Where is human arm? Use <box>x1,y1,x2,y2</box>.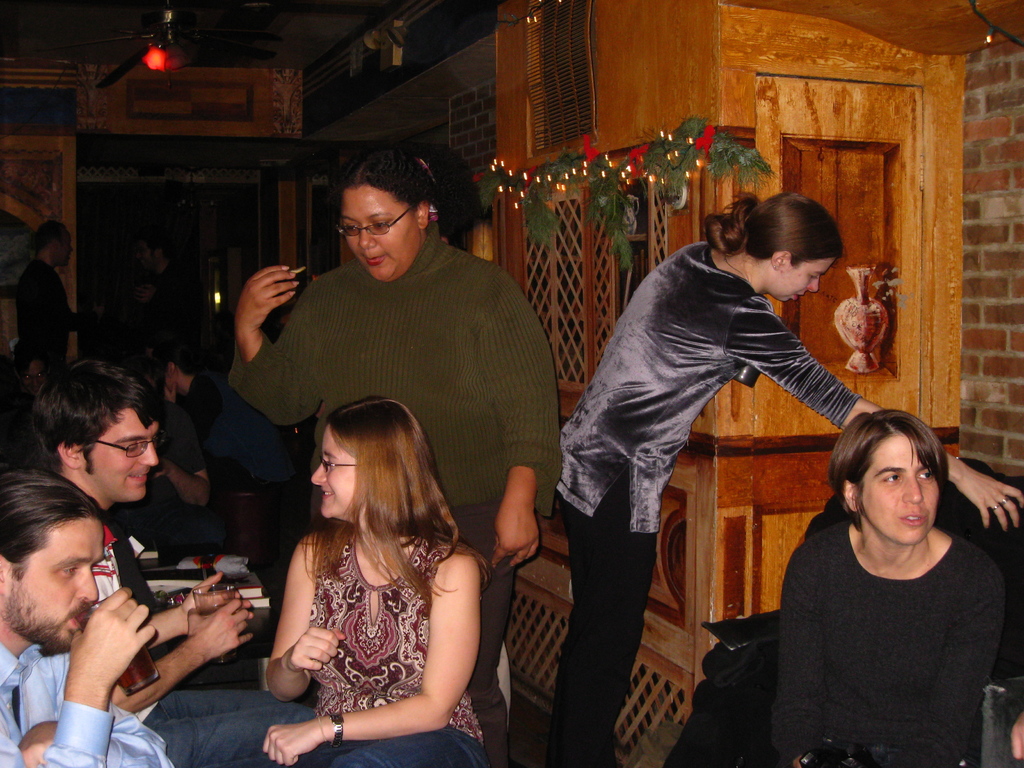
<box>0,582,157,767</box>.
